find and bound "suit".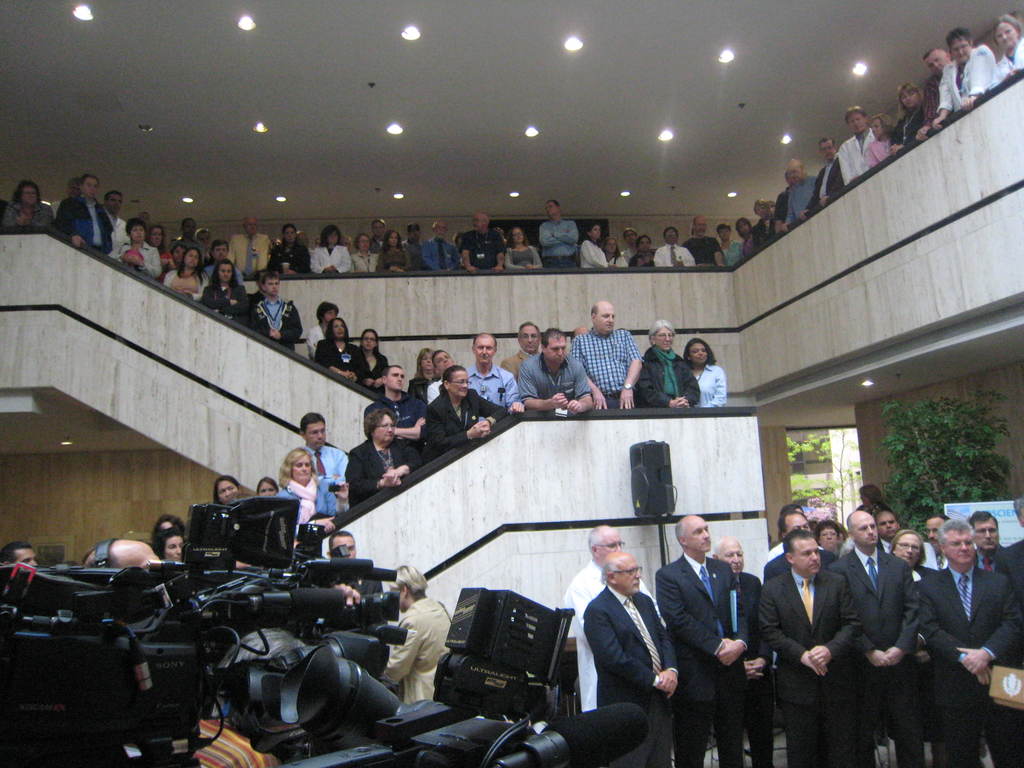
Bound: 829:548:920:767.
